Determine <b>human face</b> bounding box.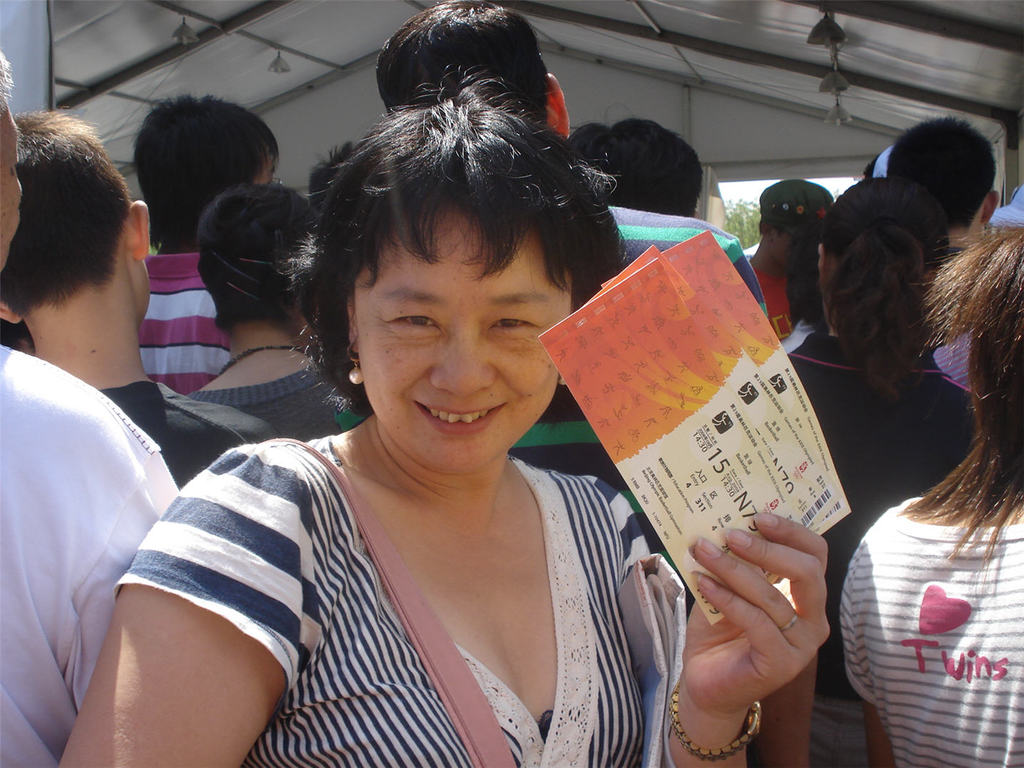
Determined: x1=0 y1=101 x2=25 y2=275.
